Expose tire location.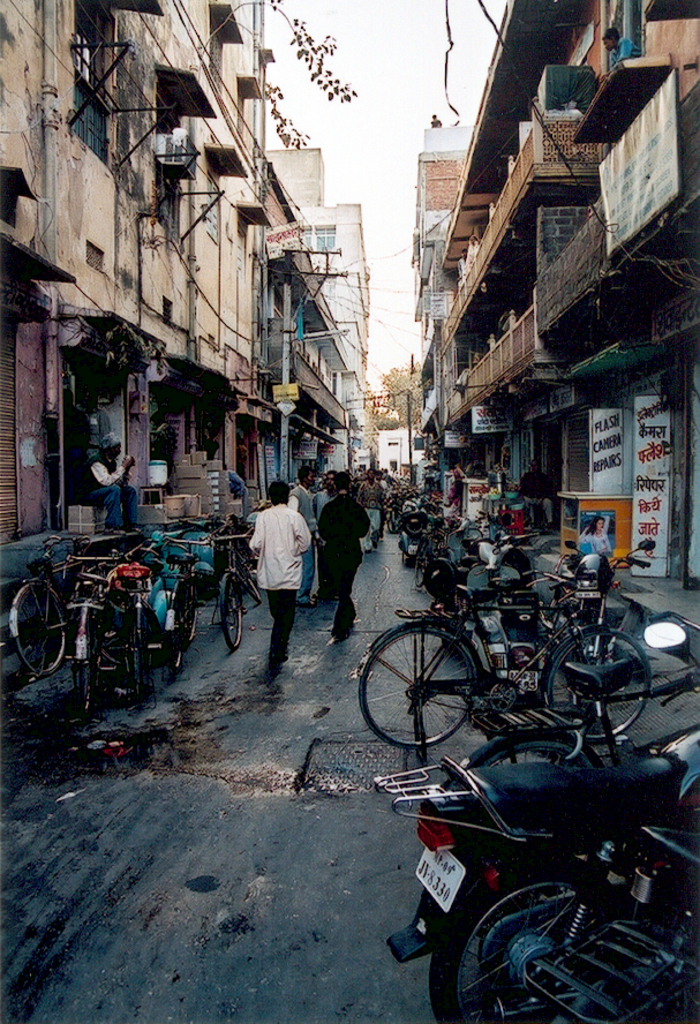
Exposed at region(424, 863, 614, 1023).
